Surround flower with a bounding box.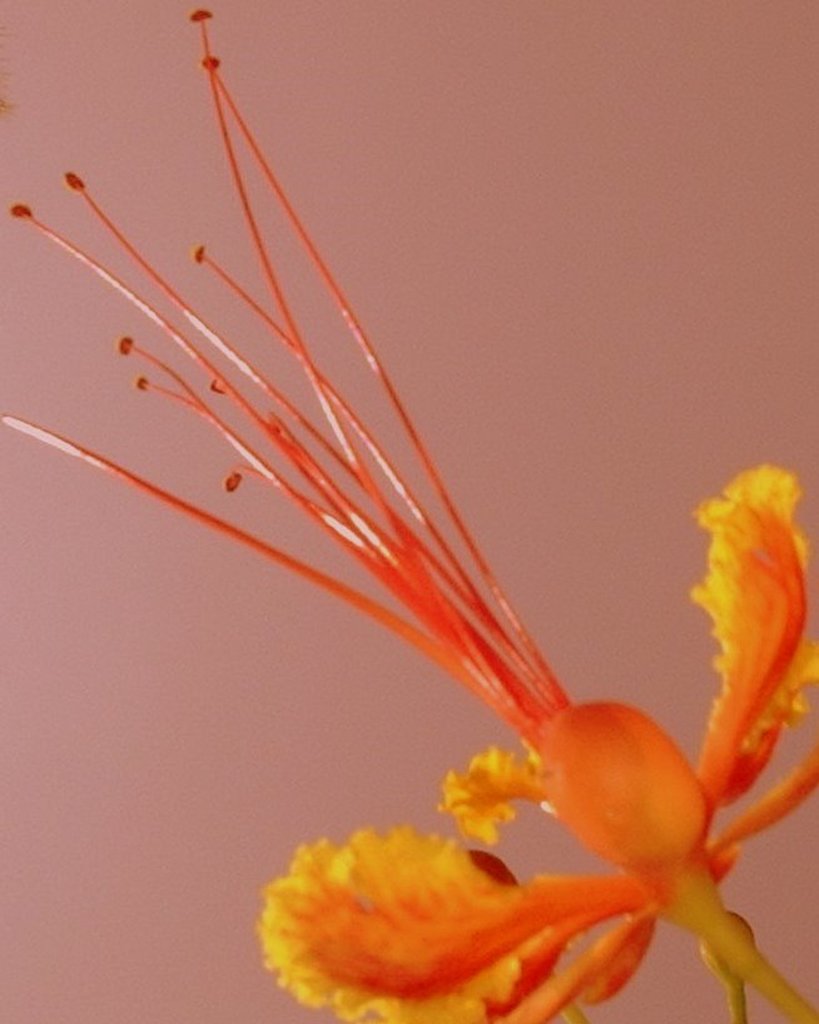
pyautogui.locateOnScreen(0, 0, 818, 1023).
